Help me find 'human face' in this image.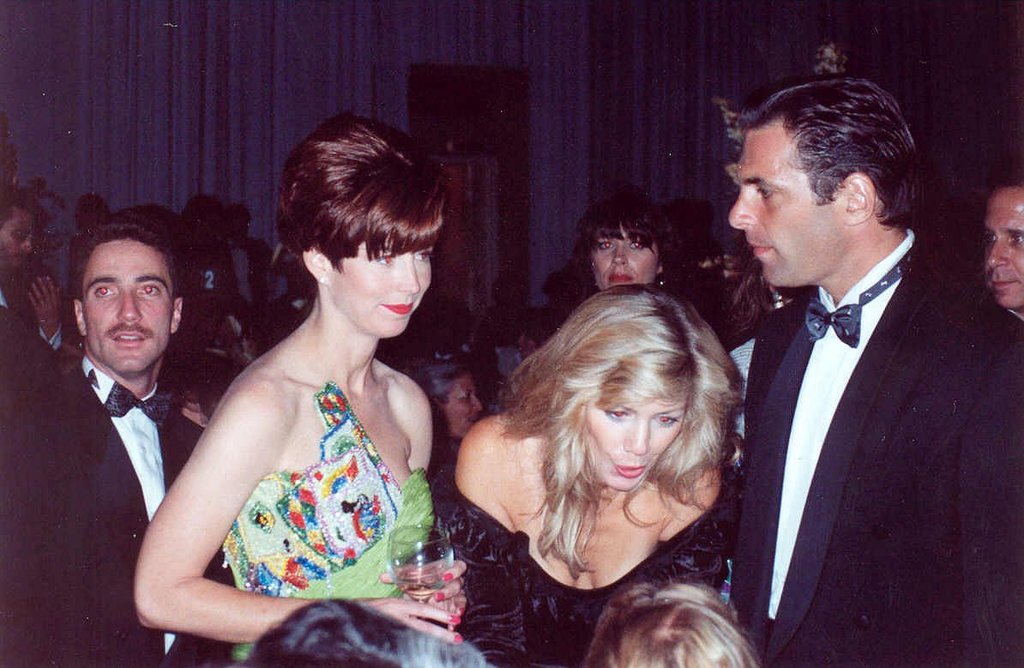
Found it: [x1=78, y1=238, x2=179, y2=372].
